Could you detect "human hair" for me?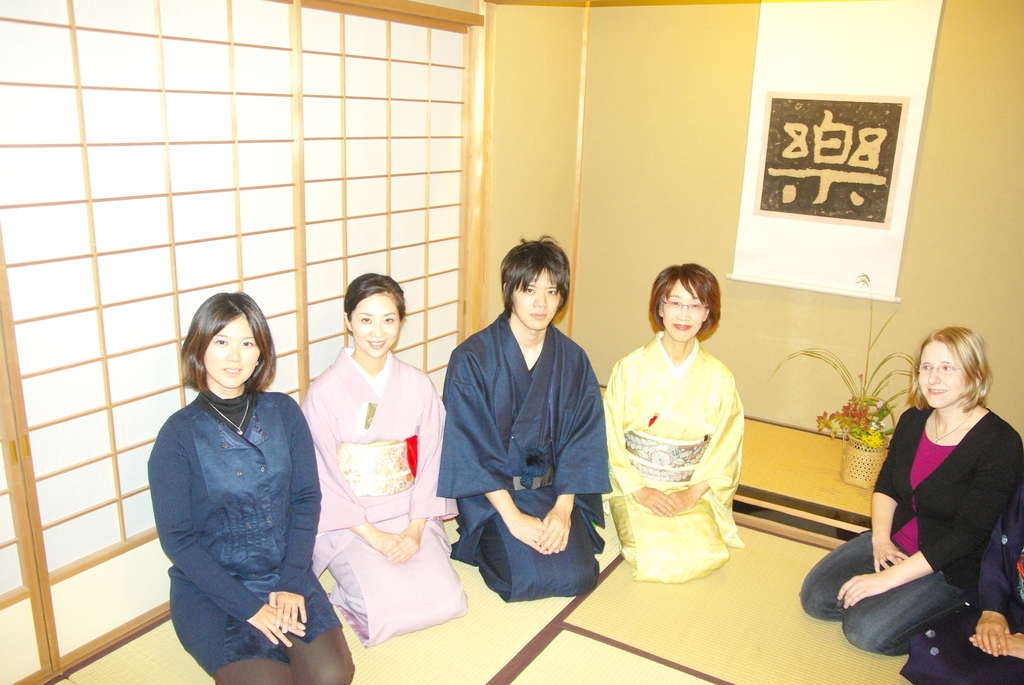
Detection result: [909, 331, 995, 413].
